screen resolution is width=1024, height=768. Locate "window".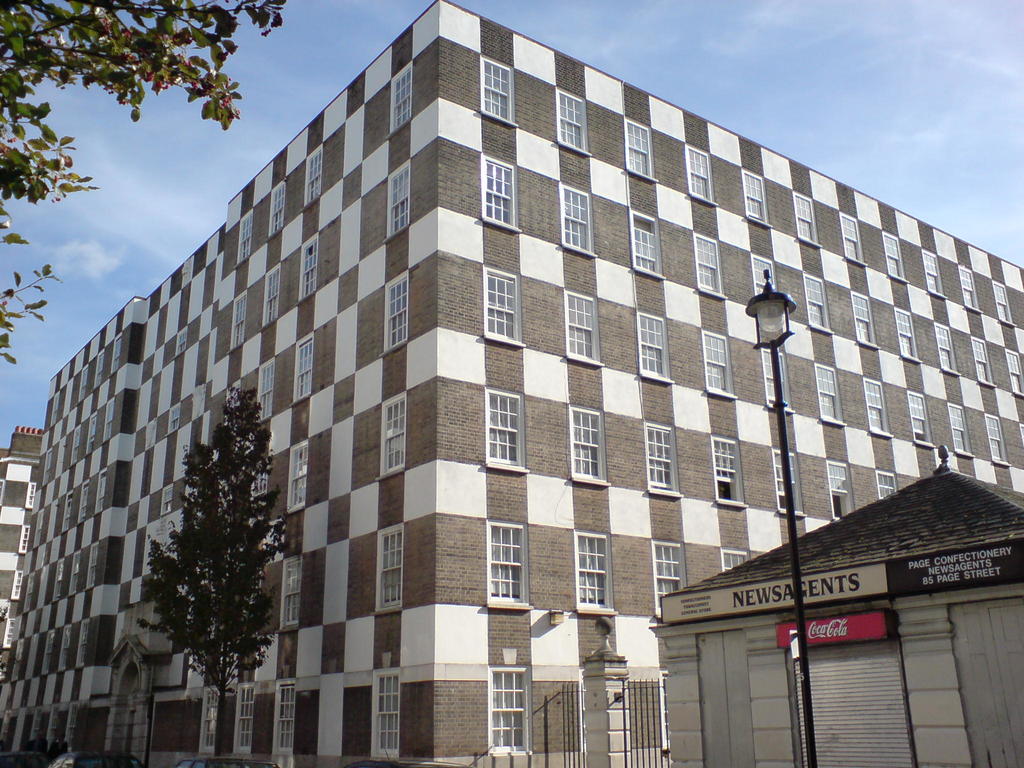
486:663:531:756.
